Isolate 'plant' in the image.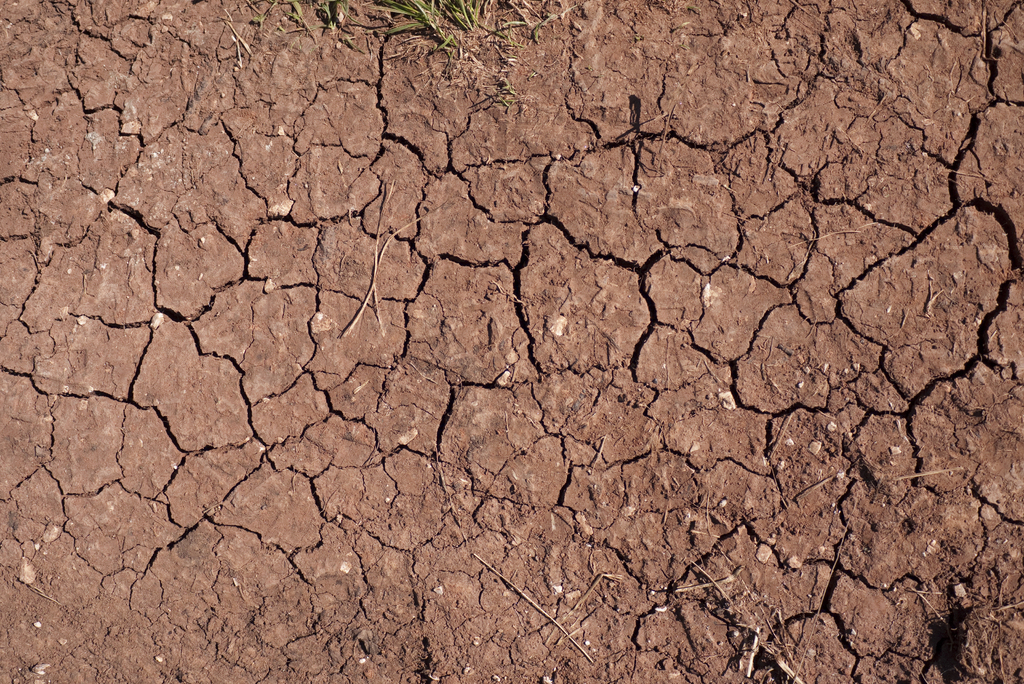
Isolated region: Rect(247, 0, 357, 44).
